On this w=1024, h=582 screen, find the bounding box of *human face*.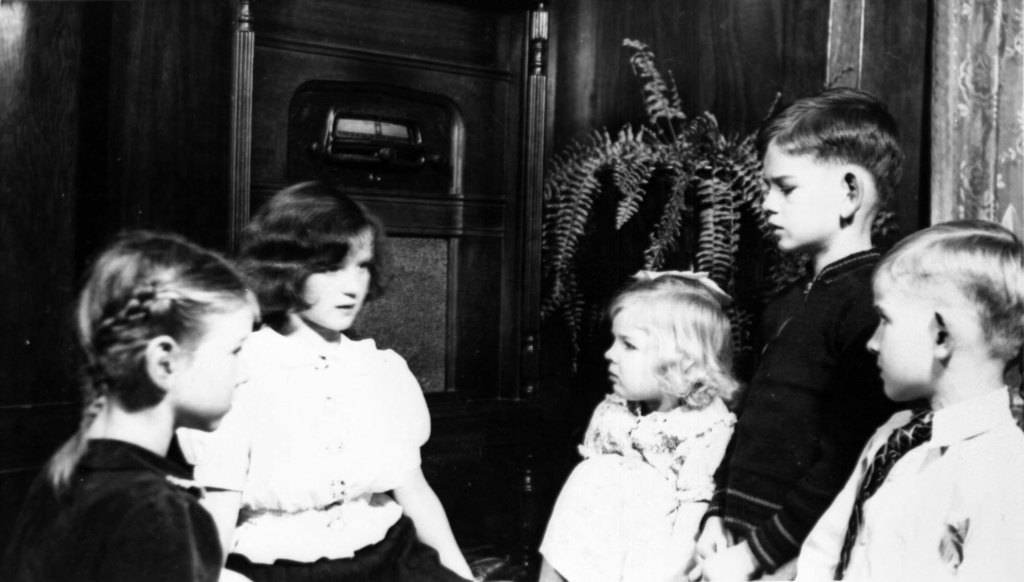
Bounding box: locate(865, 280, 915, 412).
